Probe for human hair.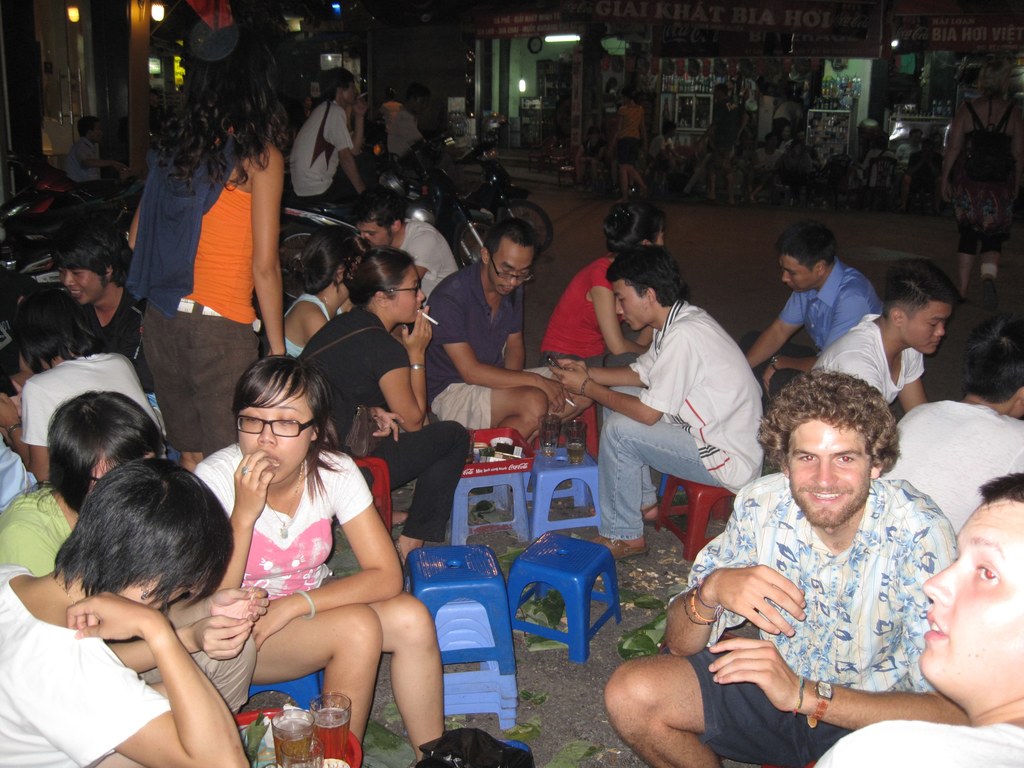
Probe result: x1=622 y1=89 x2=641 y2=108.
